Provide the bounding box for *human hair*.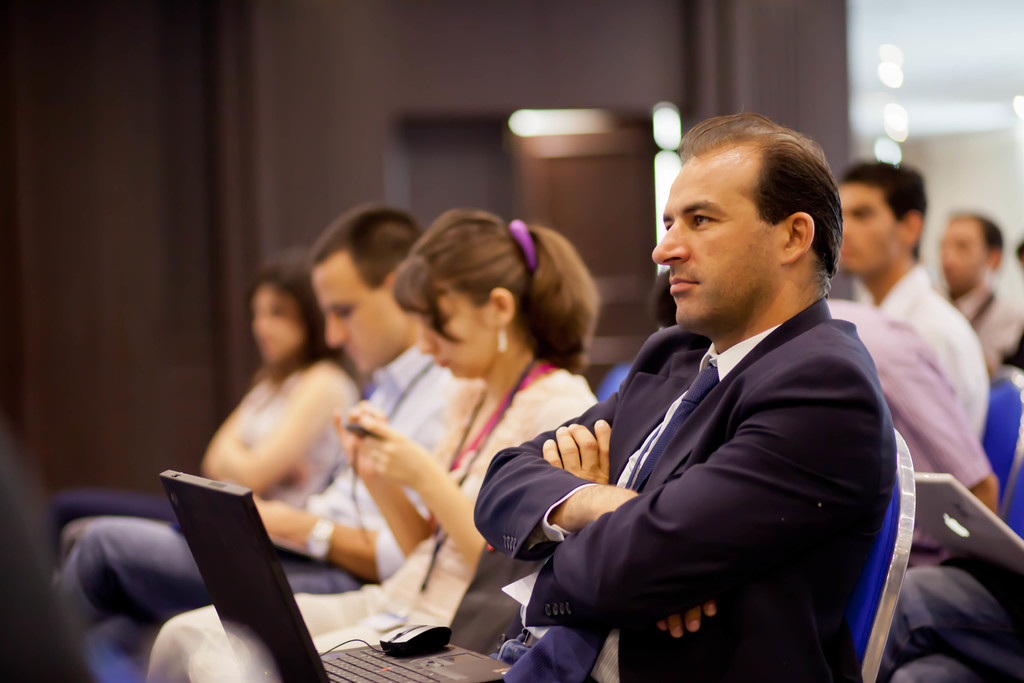
948 218 1003 261.
